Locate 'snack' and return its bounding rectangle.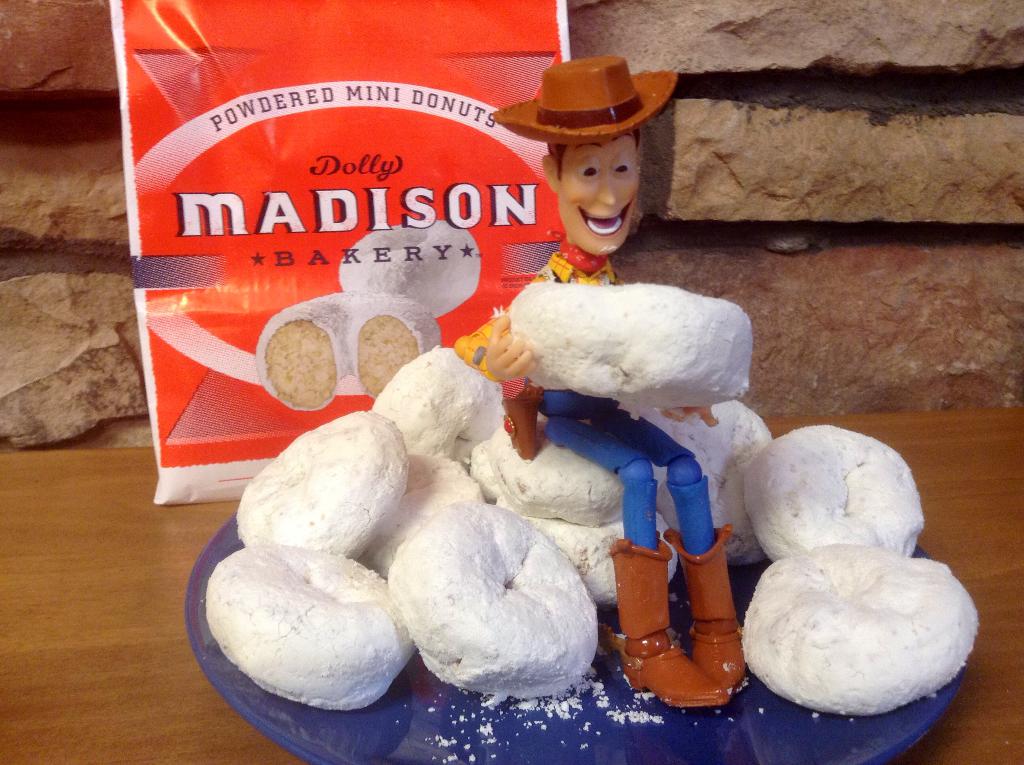
Rect(741, 535, 986, 710).
